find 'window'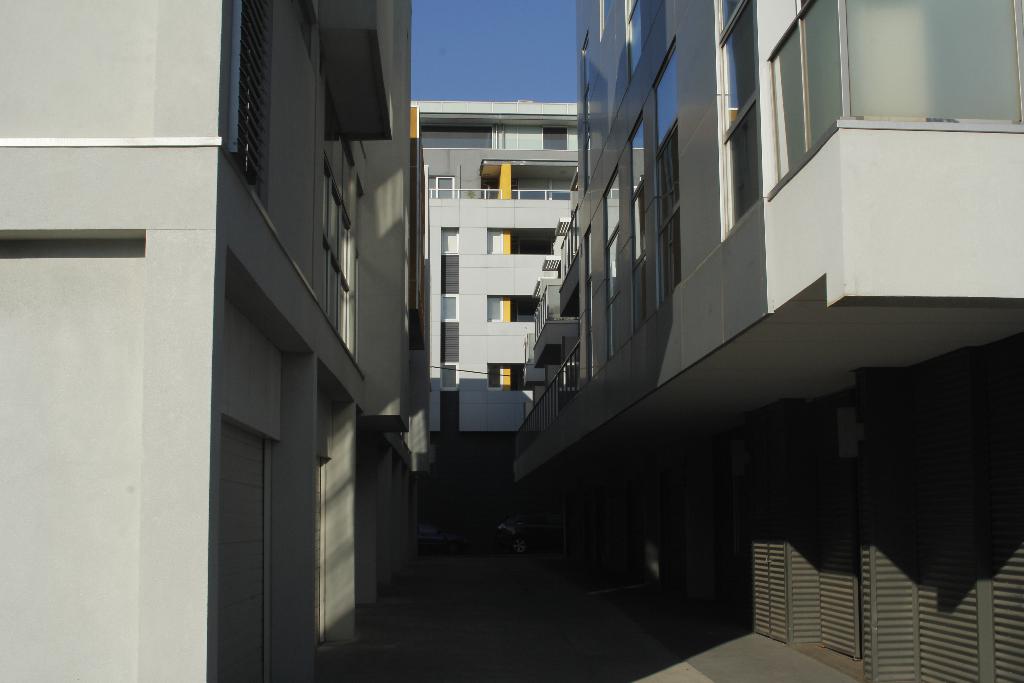
[487,297,540,323]
